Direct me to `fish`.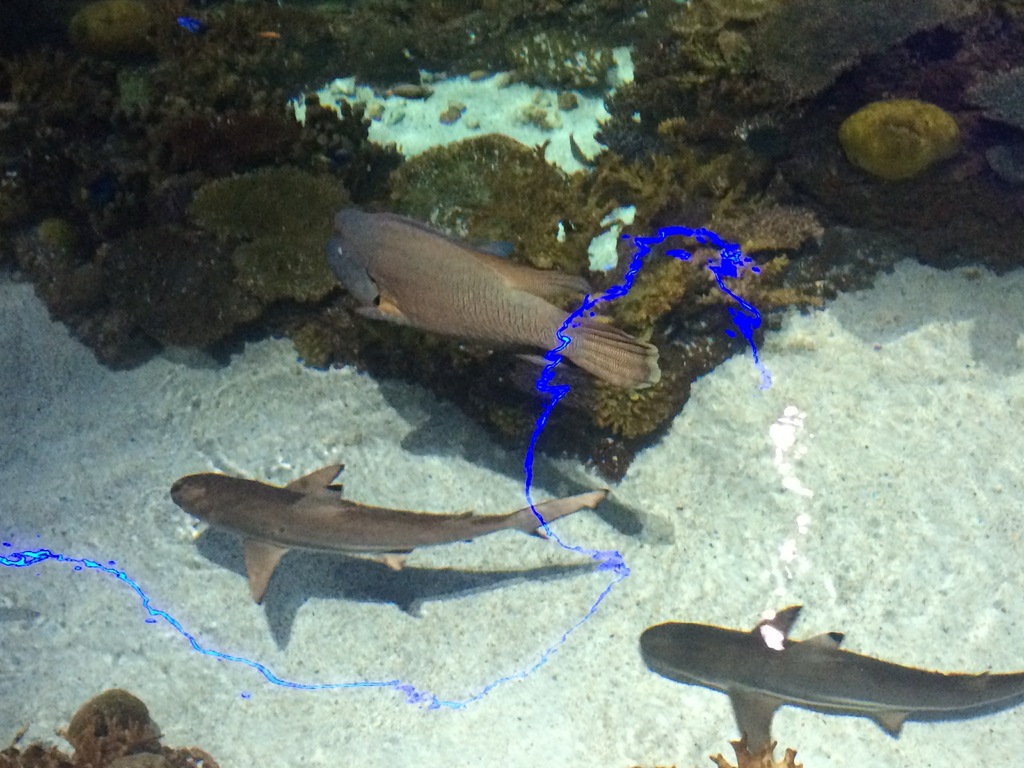
Direction: <bbox>259, 29, 279, 38</bbox>.
